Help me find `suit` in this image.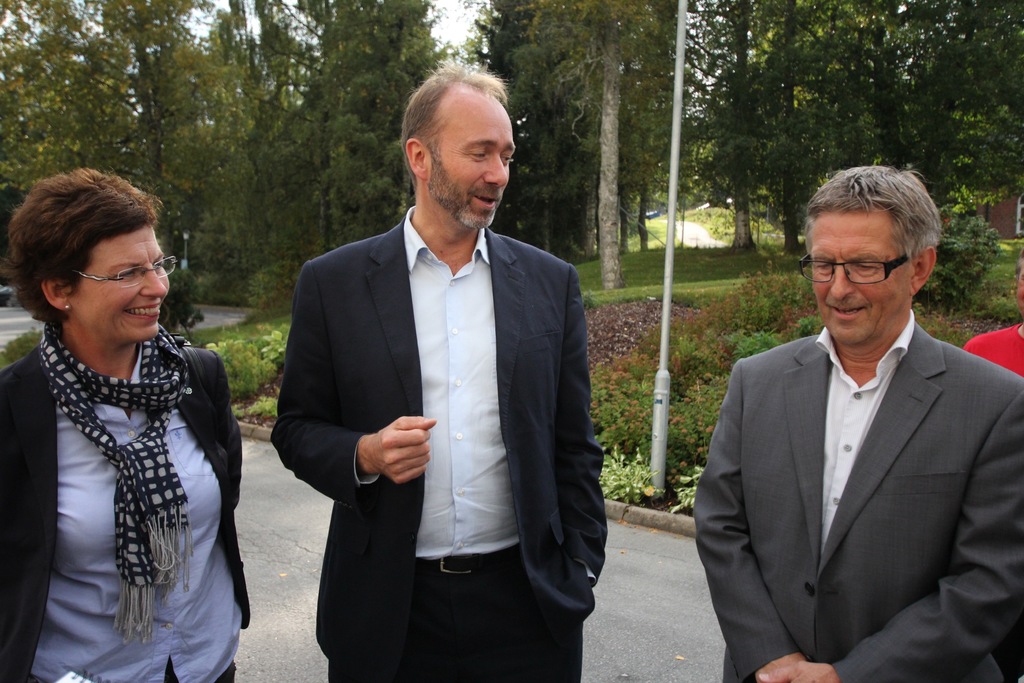
Found it: <box>0,341,252,682</box>.
